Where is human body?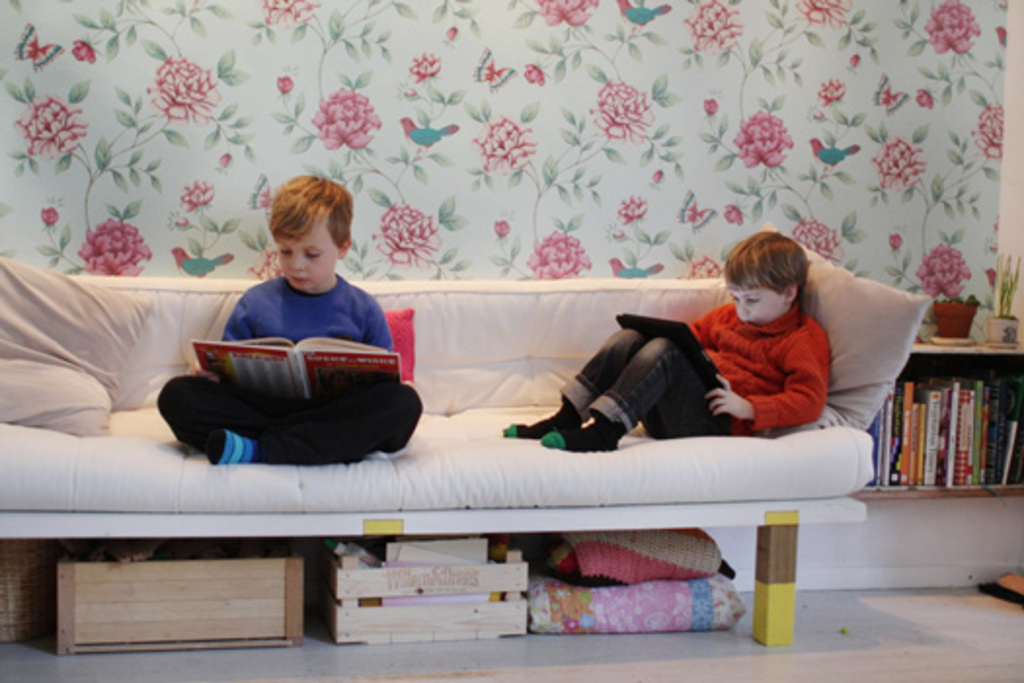
bbox(164, 181, 419, 492).
